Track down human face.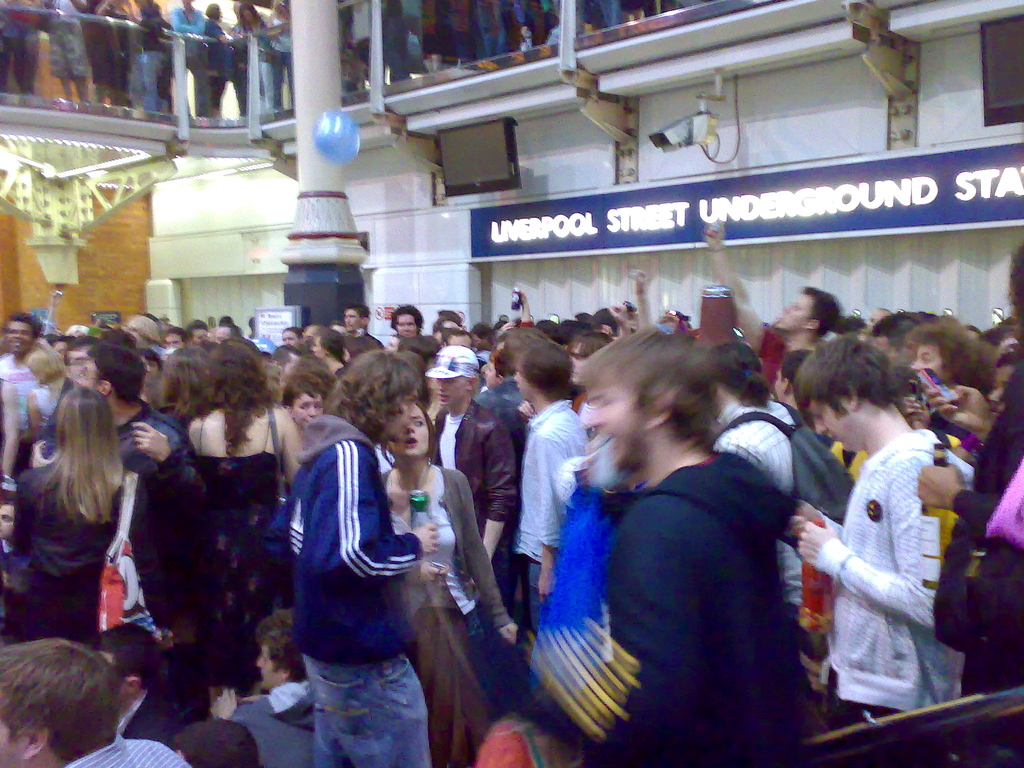
Tracked to (left=83, top=353, right=95, bottom=390).
